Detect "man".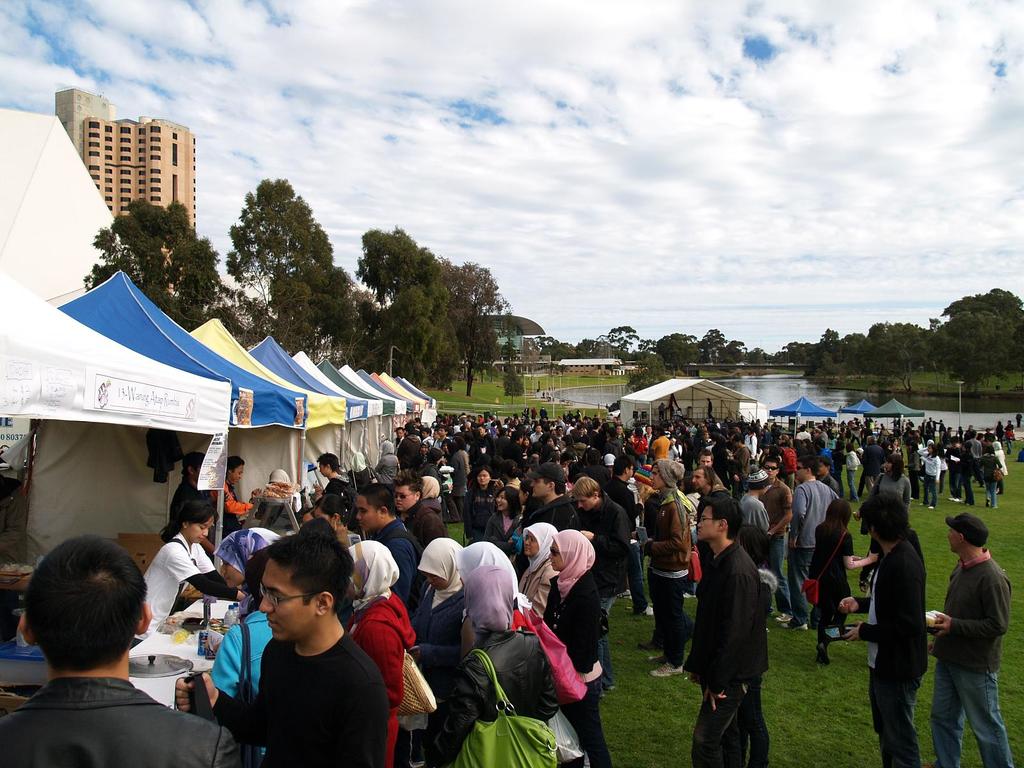
Detected at pyautogui.locateOnScreen(729, 434, 753, 499).
